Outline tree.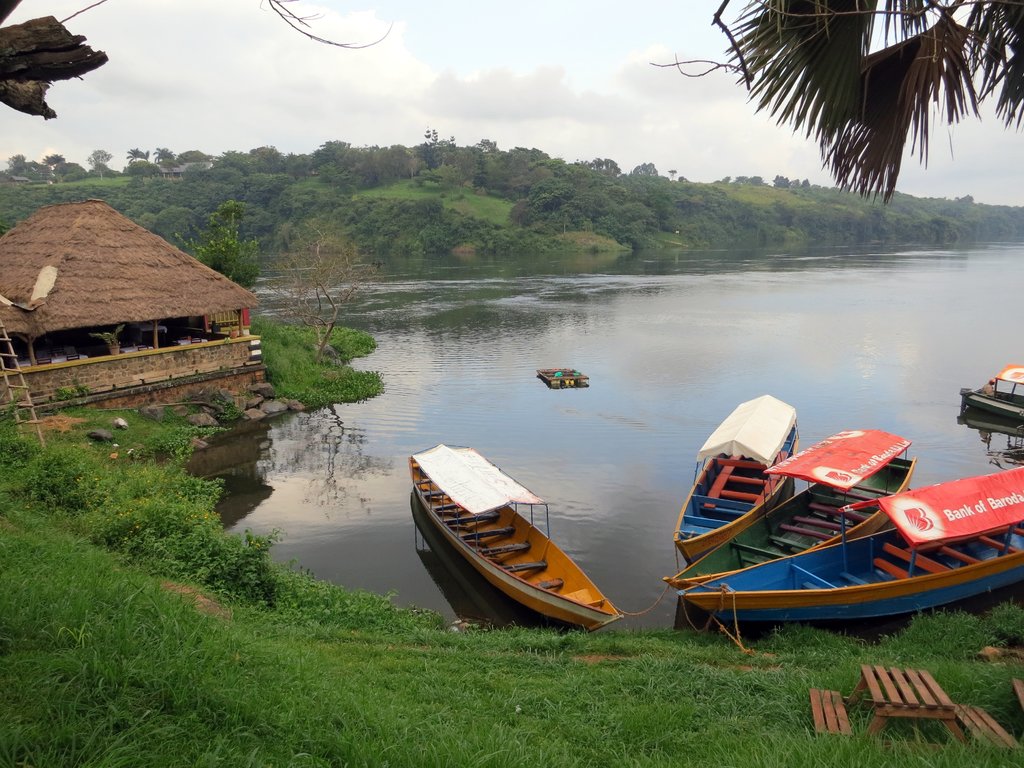
Outline: 202 241 259 281.
